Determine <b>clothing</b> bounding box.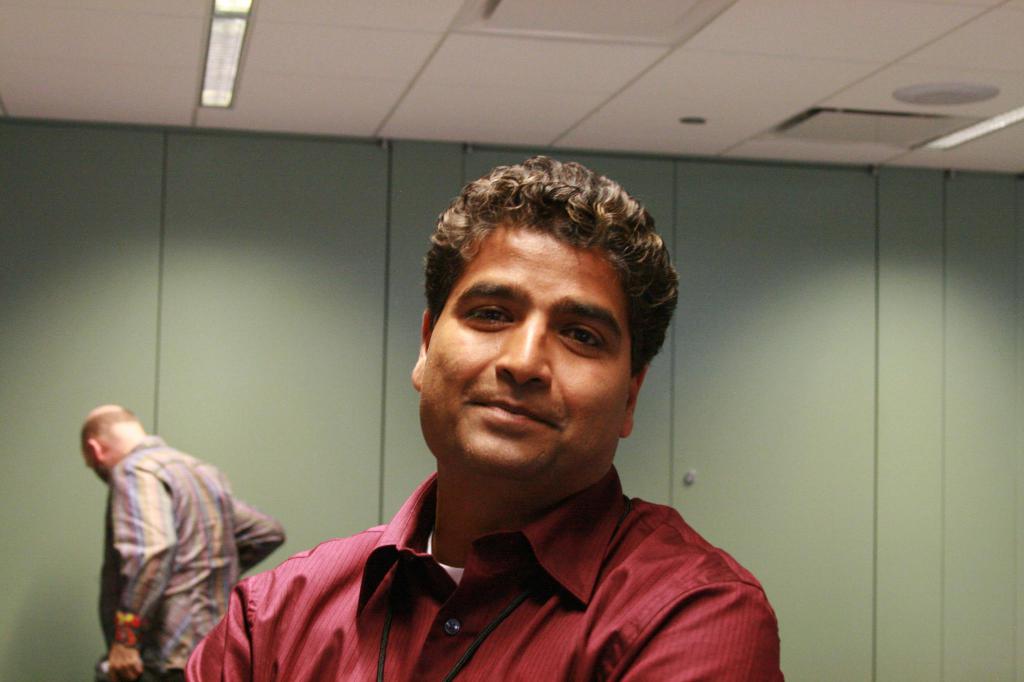
Determined: {"left": 100, "top": 437, "right": 280, "bottom": 676}.
